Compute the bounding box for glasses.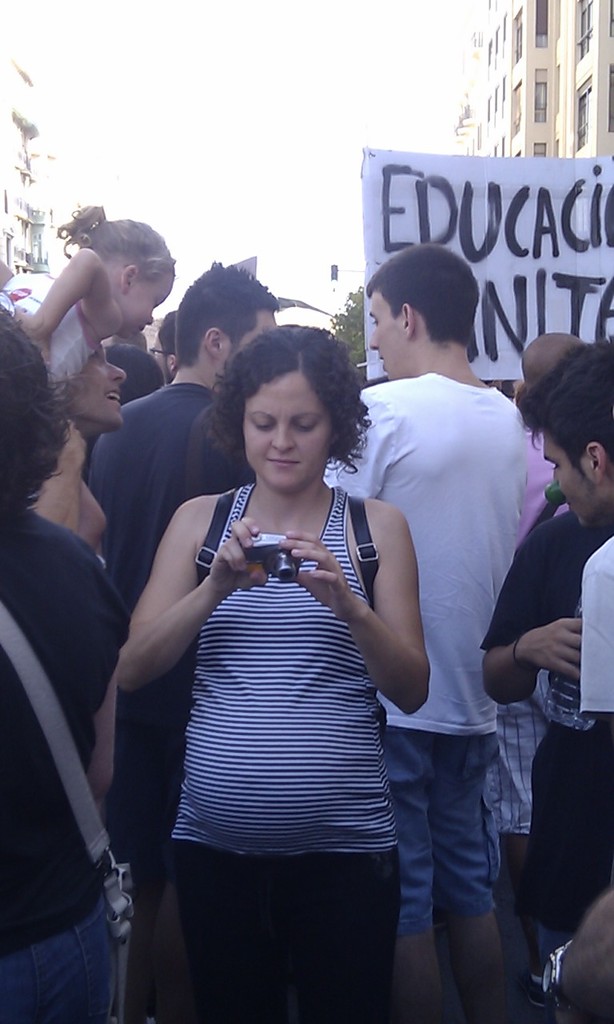
<box>148,344,165,357</box>.
